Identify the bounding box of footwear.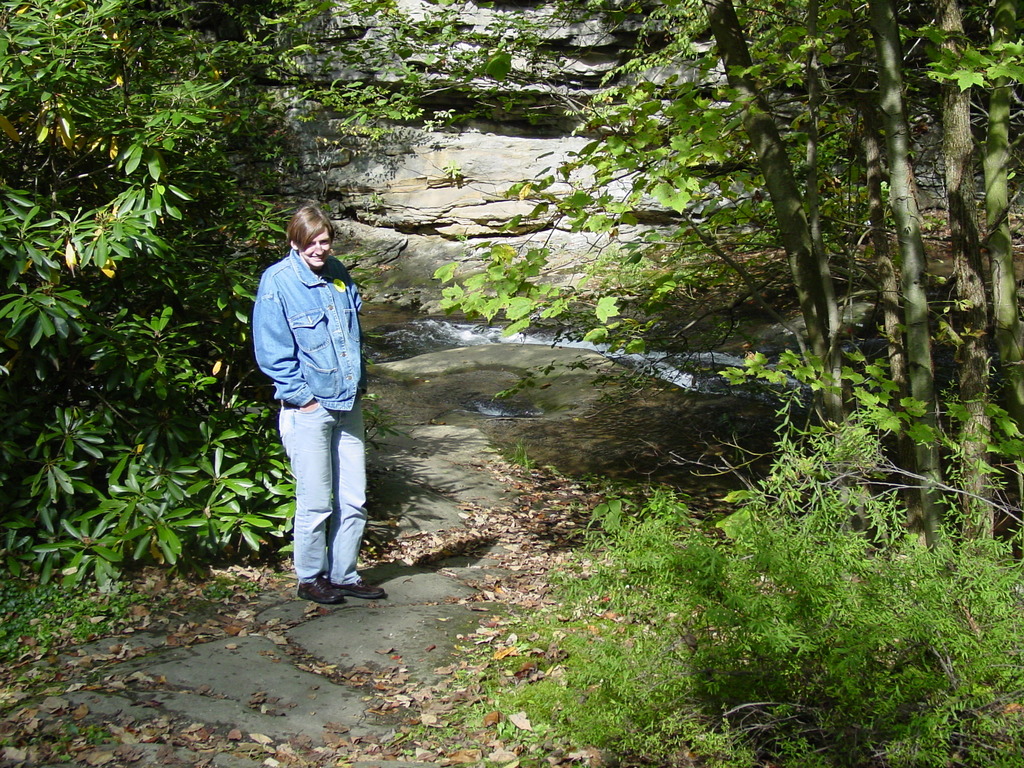
{"x1": 328, "y1": 577, "x2": 387, "y2": 598}.
